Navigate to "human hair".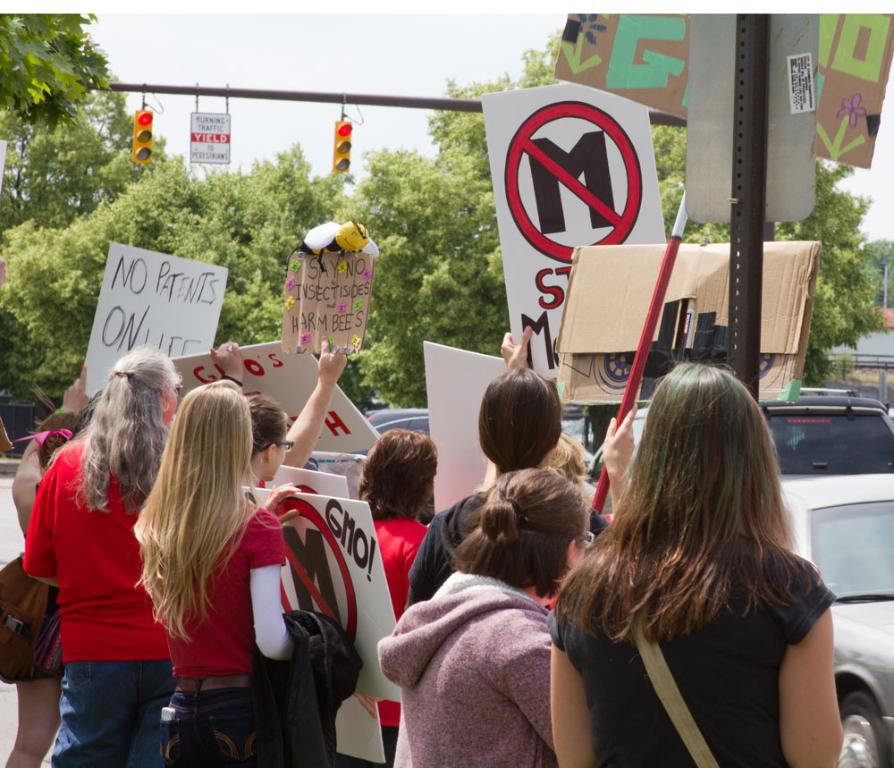
Navigation target: l=243, t=392, r=289, b=464.
